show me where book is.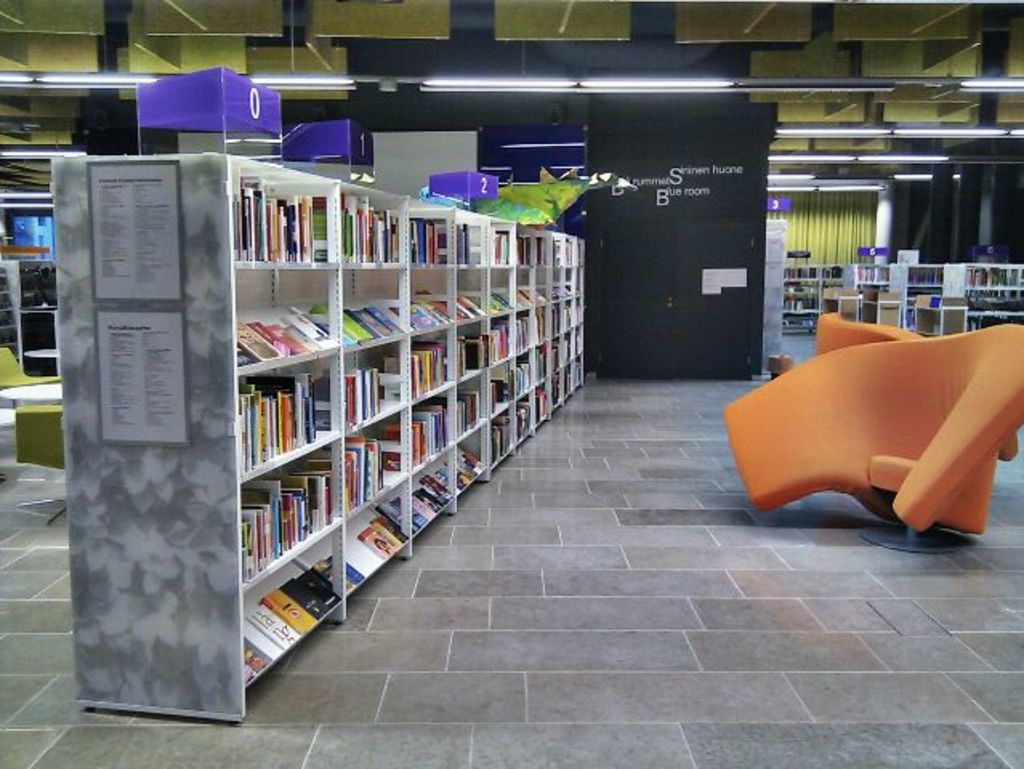
book is at crop(245, 599, 306, 650).
